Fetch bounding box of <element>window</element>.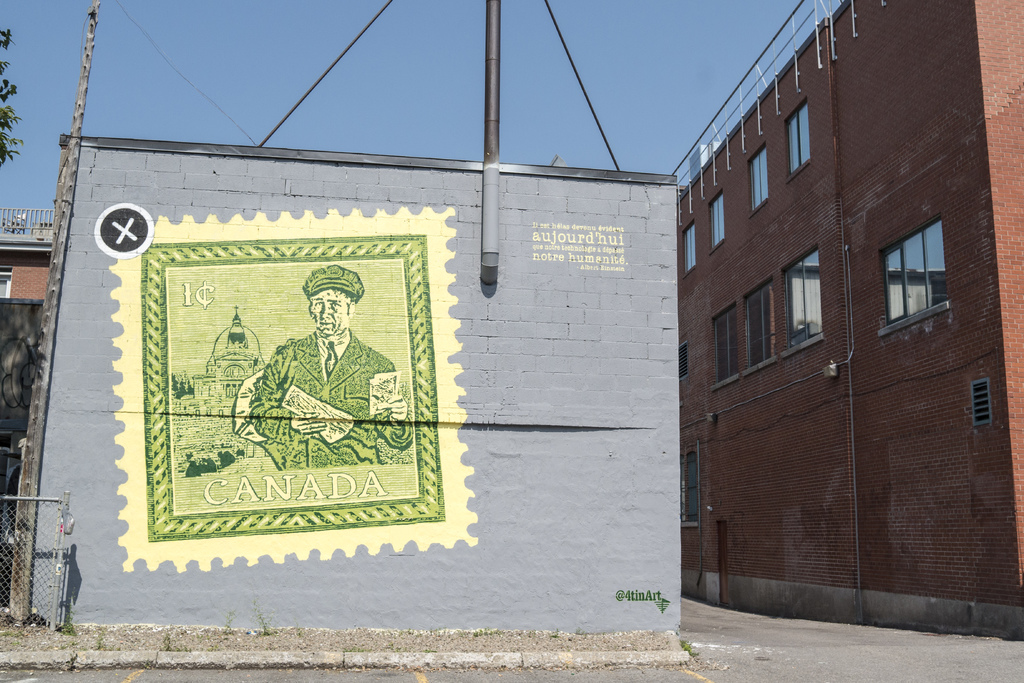
Bbox: [left=706, top=190, right=728, bottom=253].
